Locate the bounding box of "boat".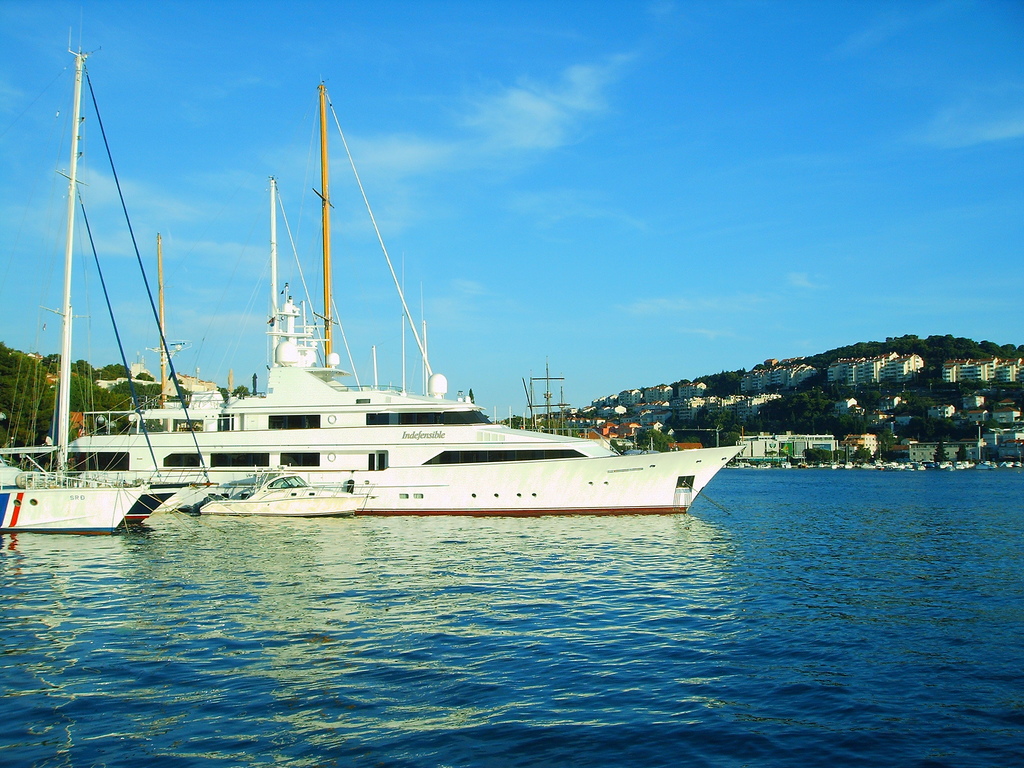
Bounding box: select_region(0, 79, 751, 518).
